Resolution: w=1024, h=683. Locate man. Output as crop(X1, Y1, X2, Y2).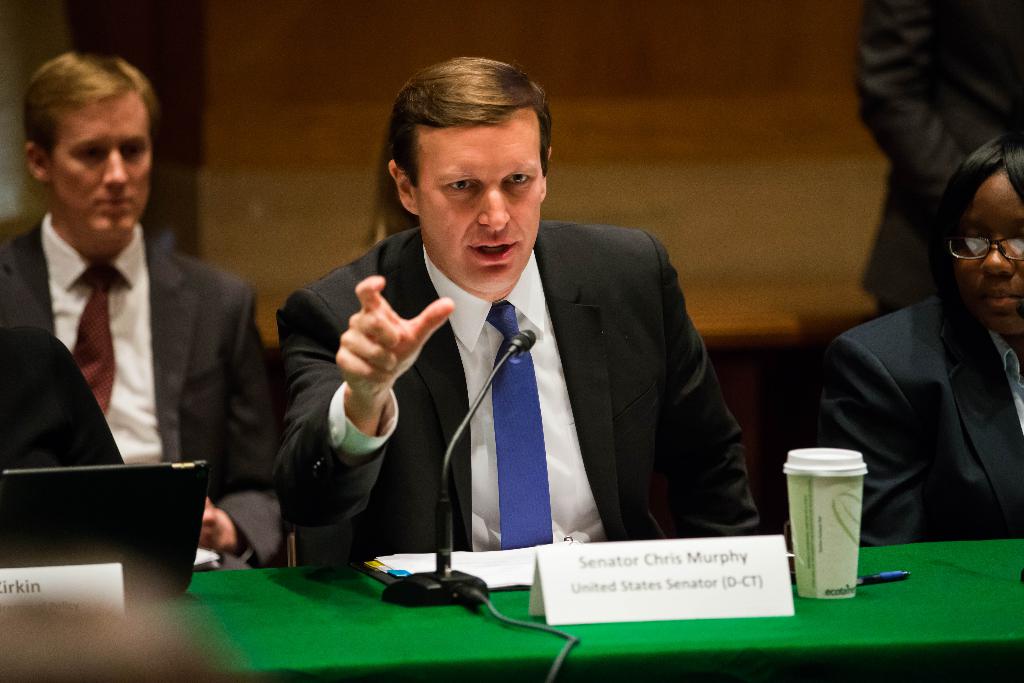
crop(271, 103, 769, 581).
